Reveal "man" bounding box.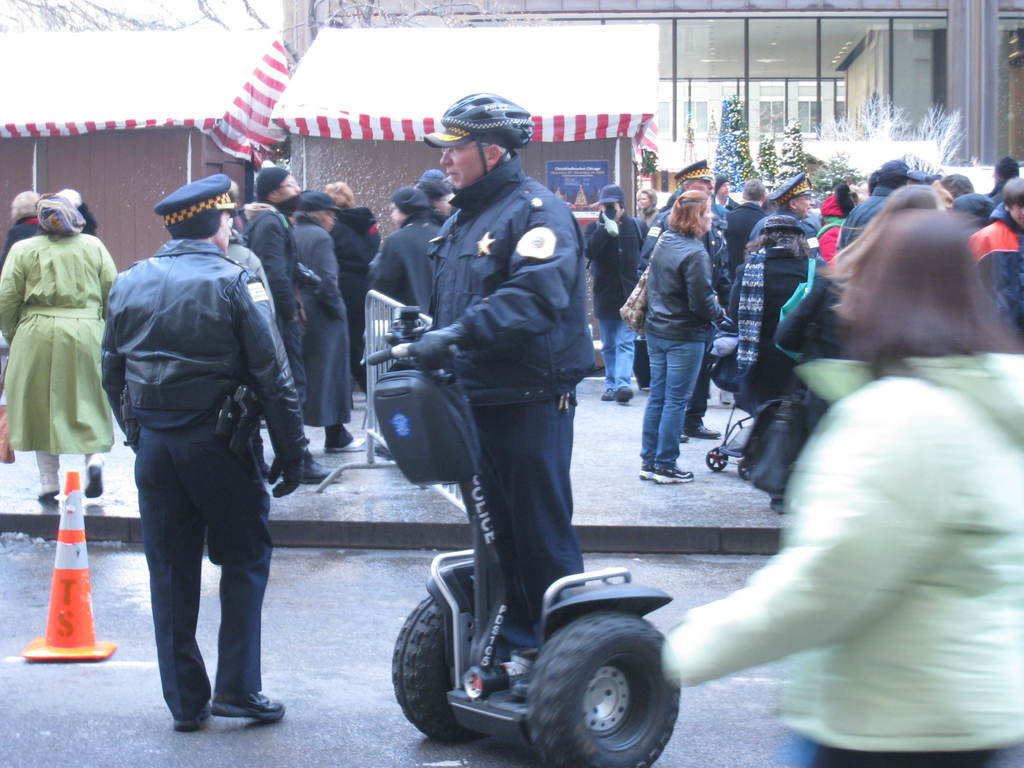
Revealed: box=[385, 91, 605, 694].
